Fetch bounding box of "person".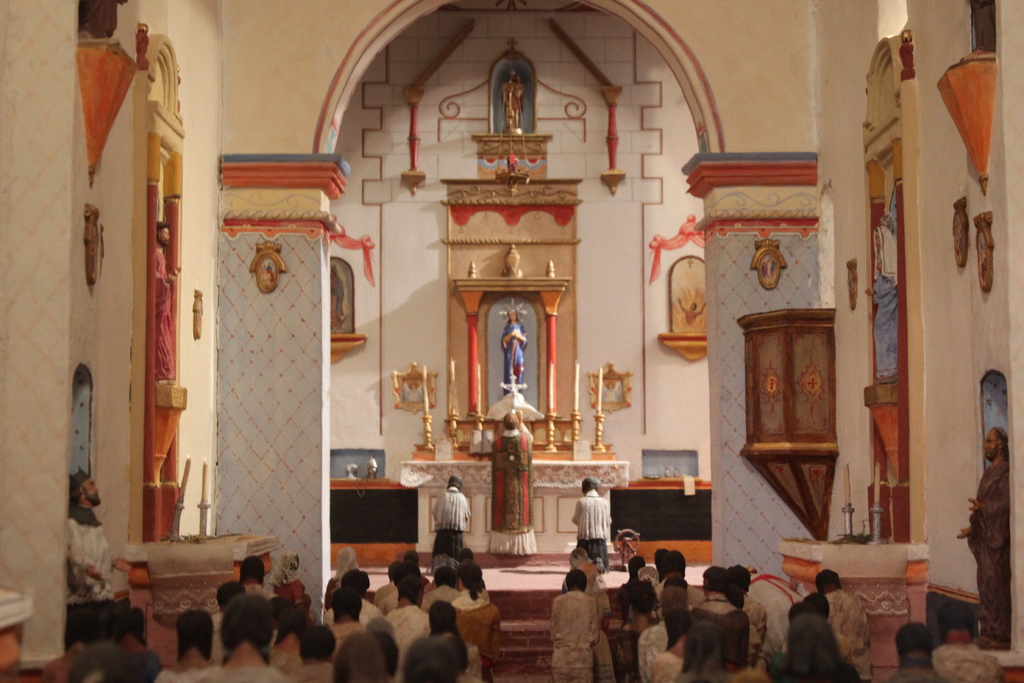
Bbox: <box>760,257,770,281</box>.
